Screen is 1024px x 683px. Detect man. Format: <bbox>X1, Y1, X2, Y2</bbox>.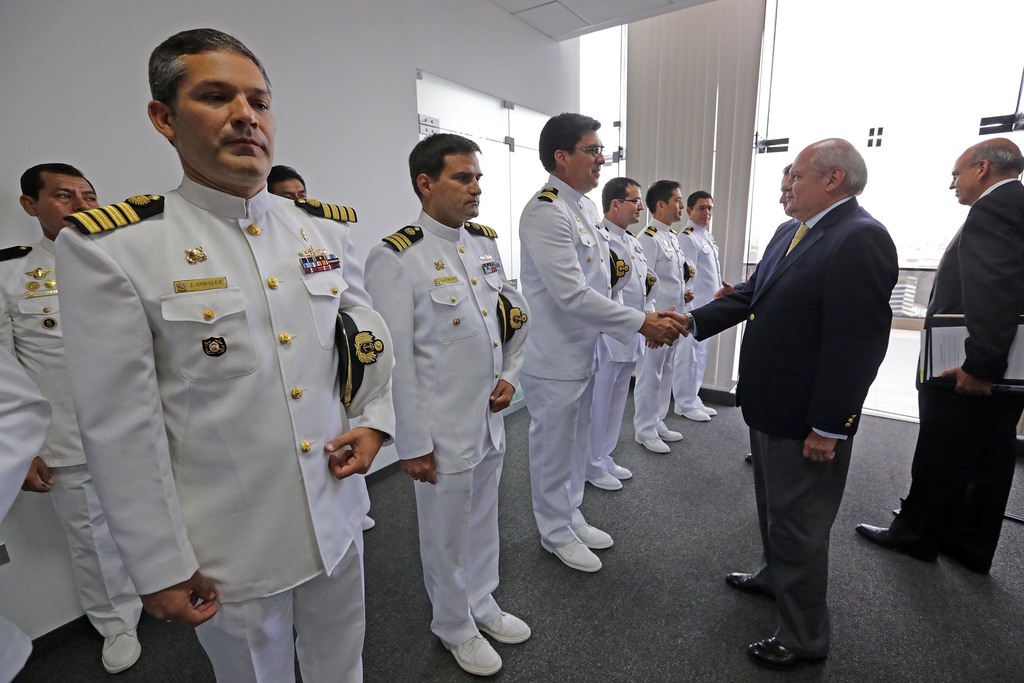
<bbox>40, 38, 365, 682</bbox>.
